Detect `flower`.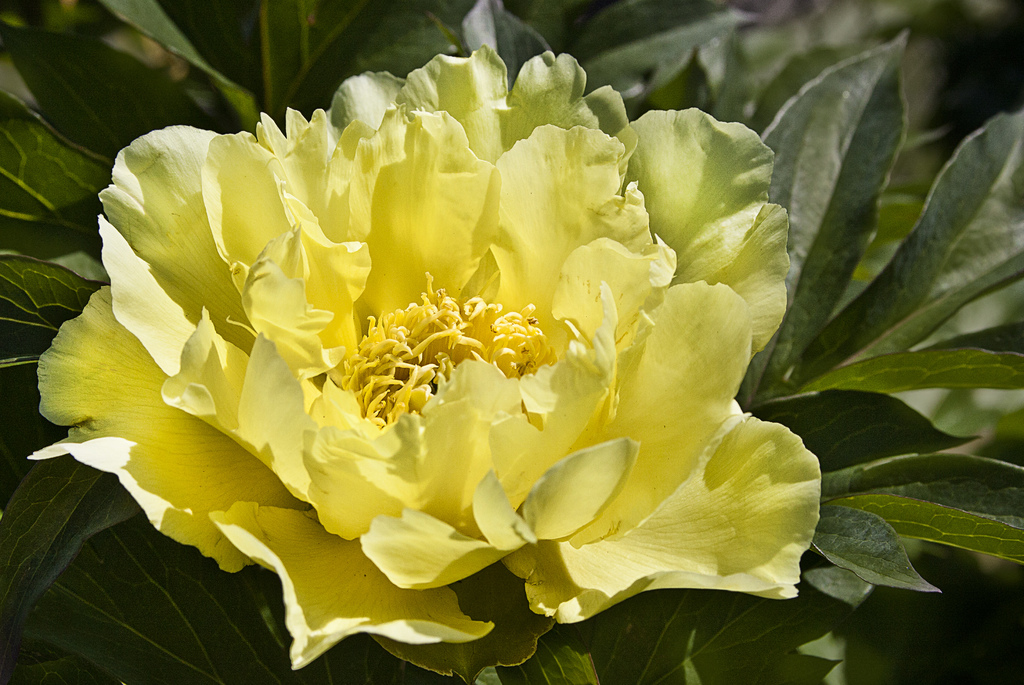
Detected at [left=73, top=36, right=838, bottom=650].
